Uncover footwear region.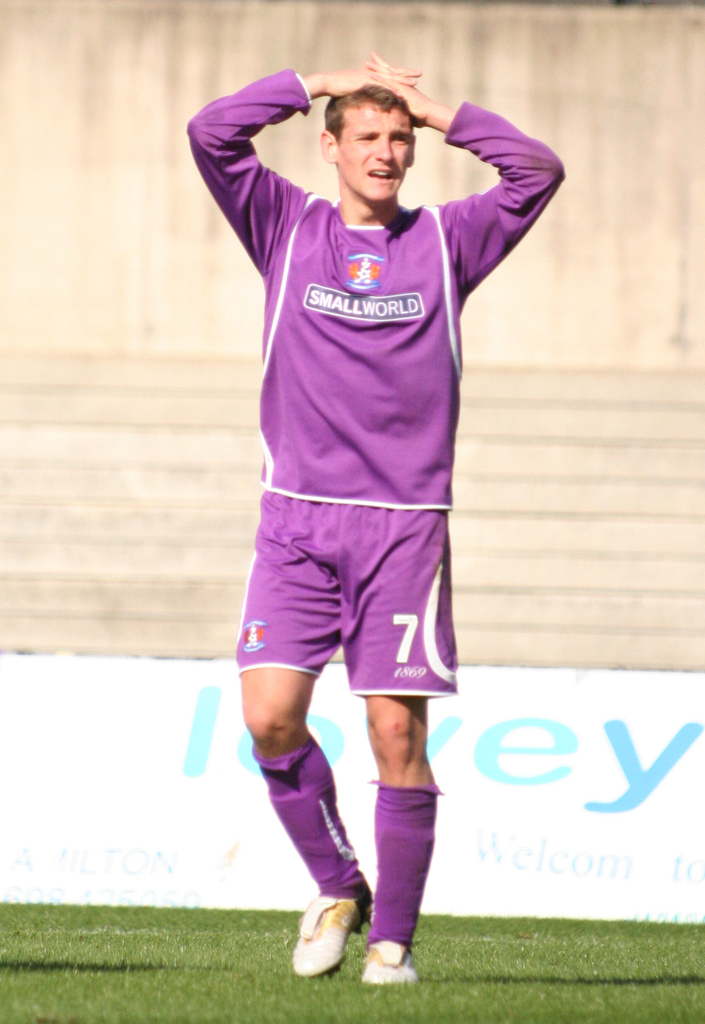
Uncovered: detection(369, 940, 417, 984).
